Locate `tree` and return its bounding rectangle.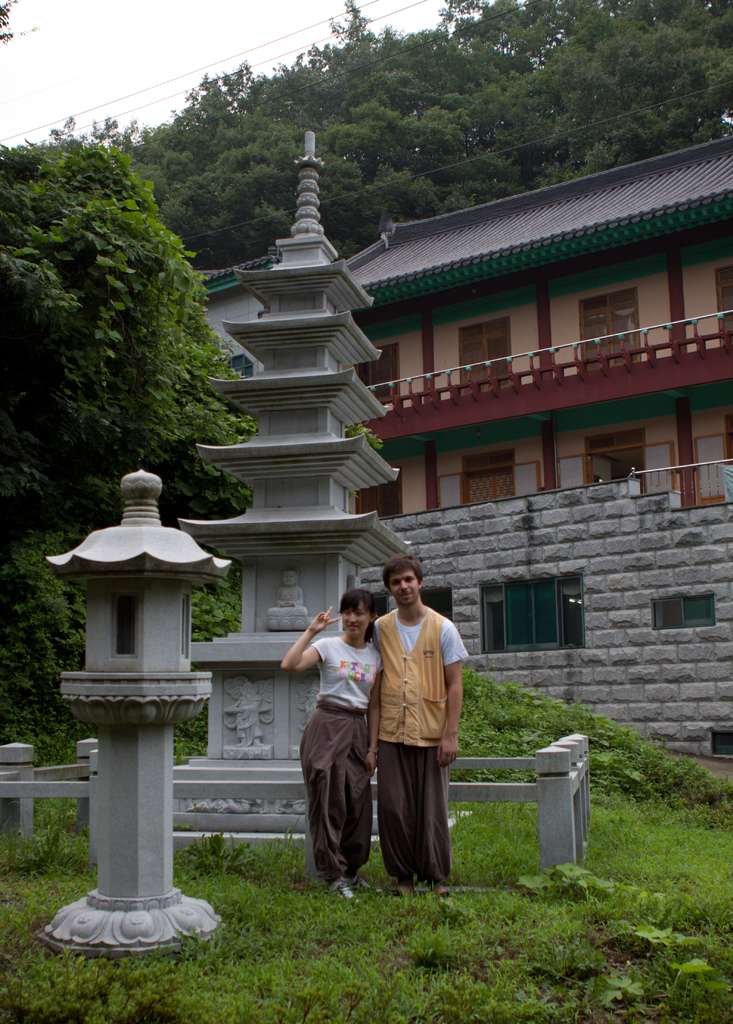
<region>0, 127, 250, 790</region>.
